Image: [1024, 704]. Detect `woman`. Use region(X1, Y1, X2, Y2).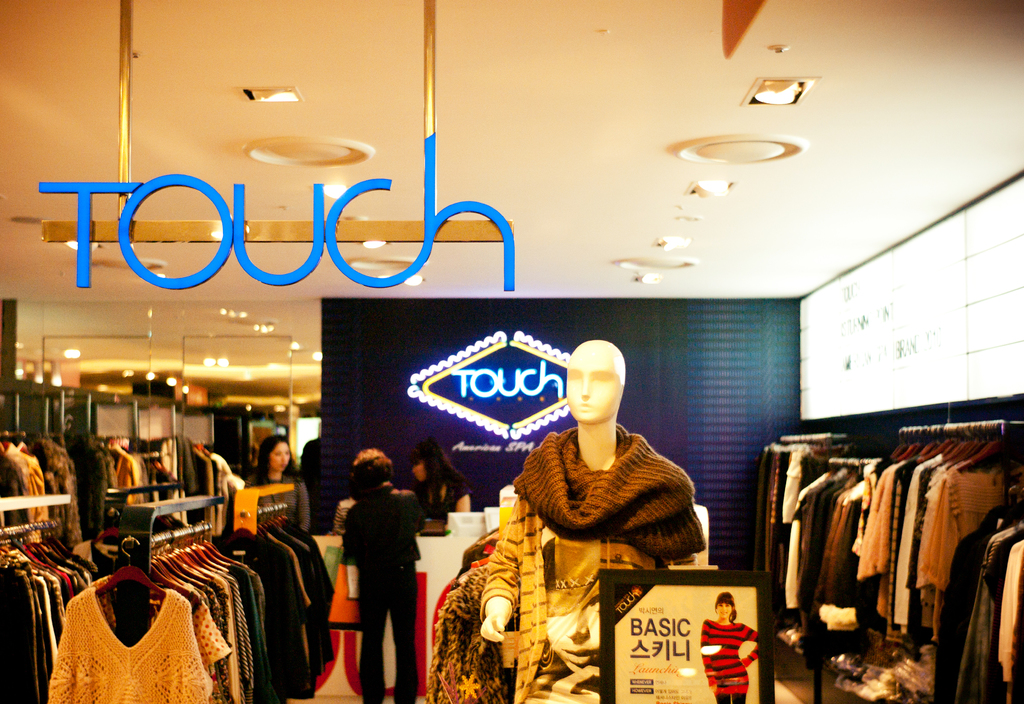
region(400, 427, 476, 521).
